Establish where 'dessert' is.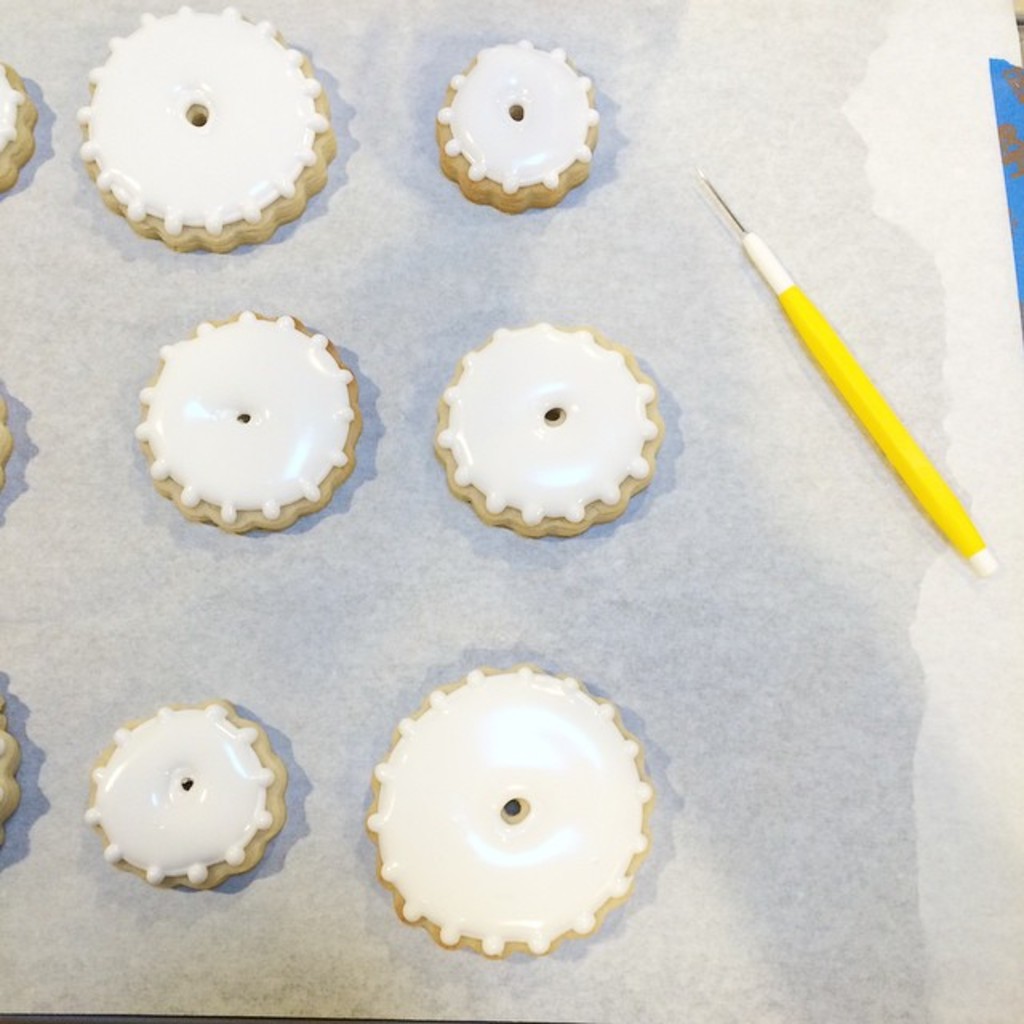
Established at 443 40 602 211.
